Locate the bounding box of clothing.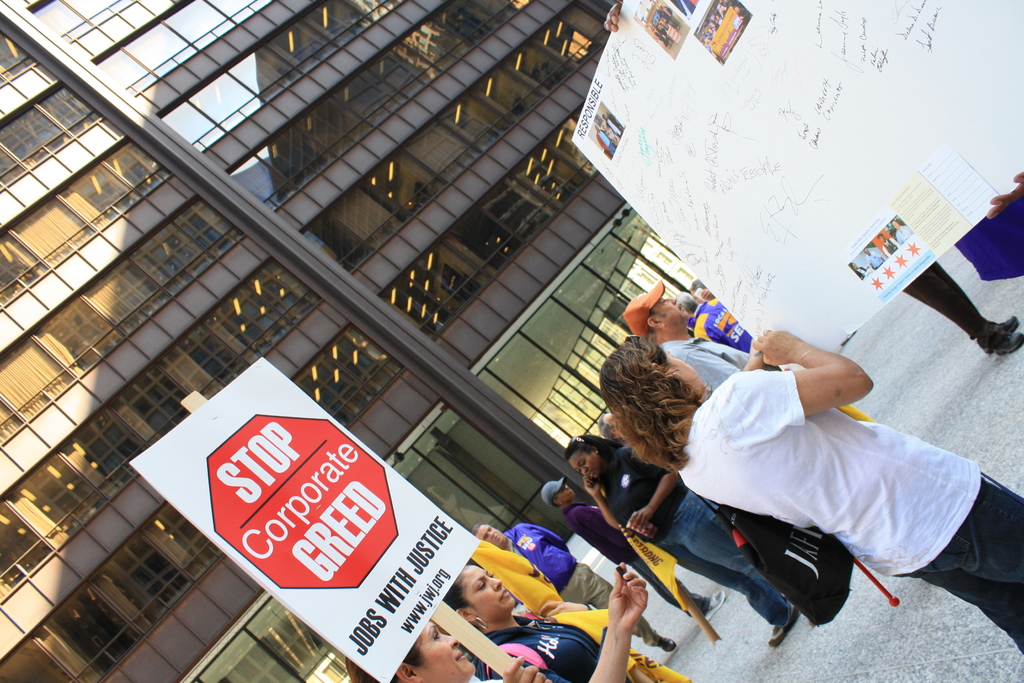
Bounding box: detection(565, 498, 714, 614).
